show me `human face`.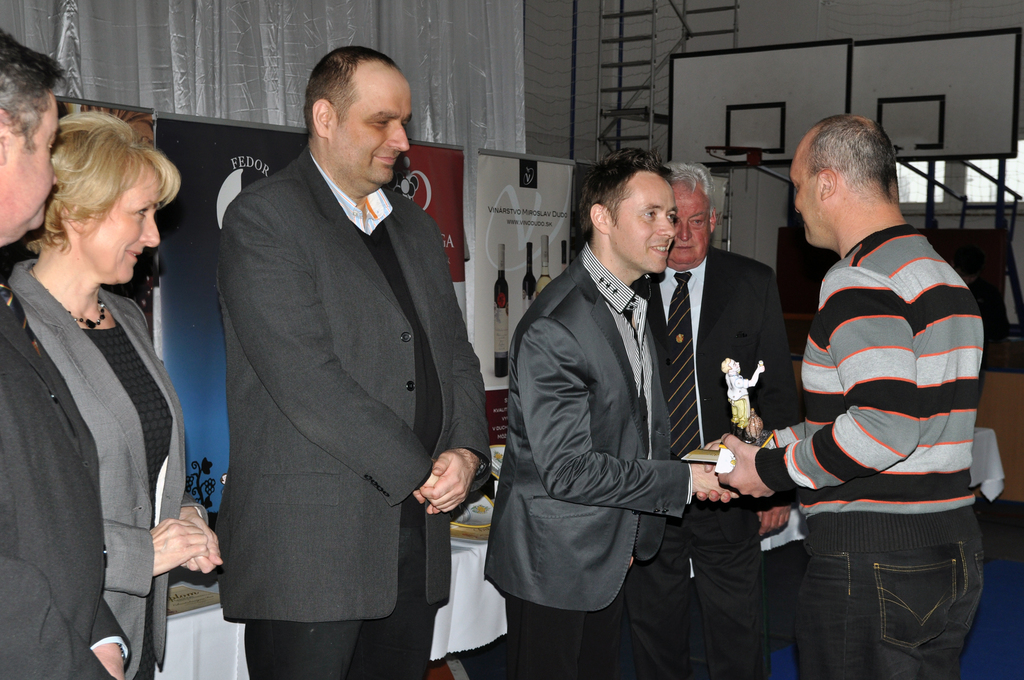
`human face` is here: left=328, top=70, right=413, bottom=185.
